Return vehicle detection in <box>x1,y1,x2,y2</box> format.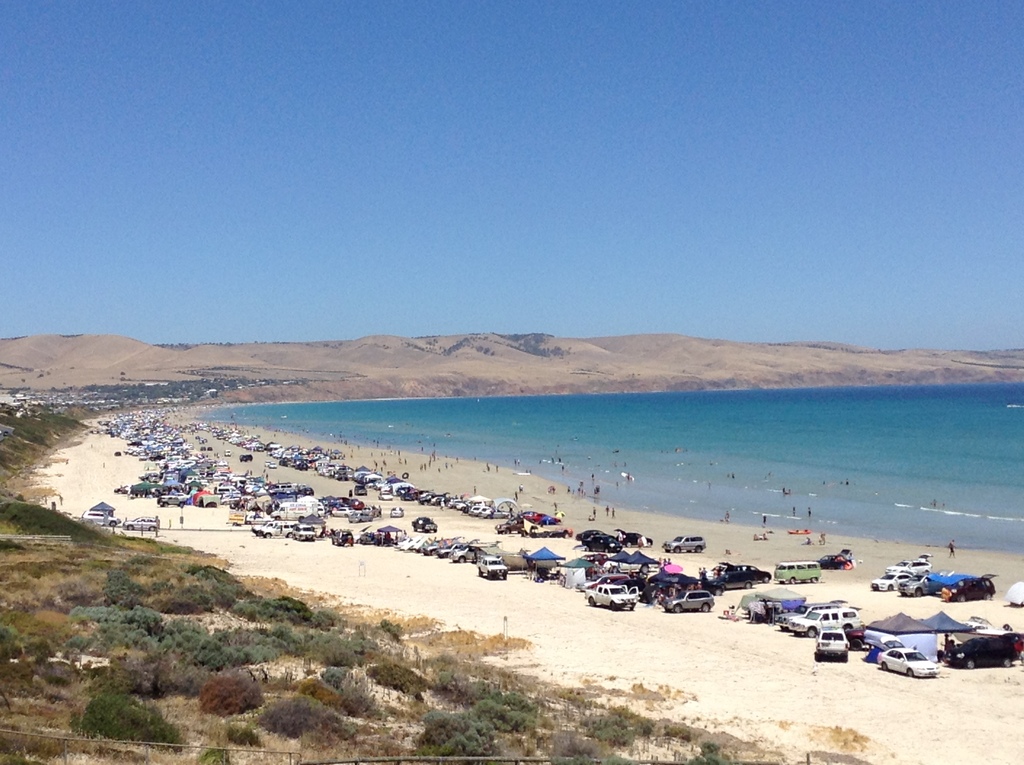
<box>719,559,772,583</box>.
